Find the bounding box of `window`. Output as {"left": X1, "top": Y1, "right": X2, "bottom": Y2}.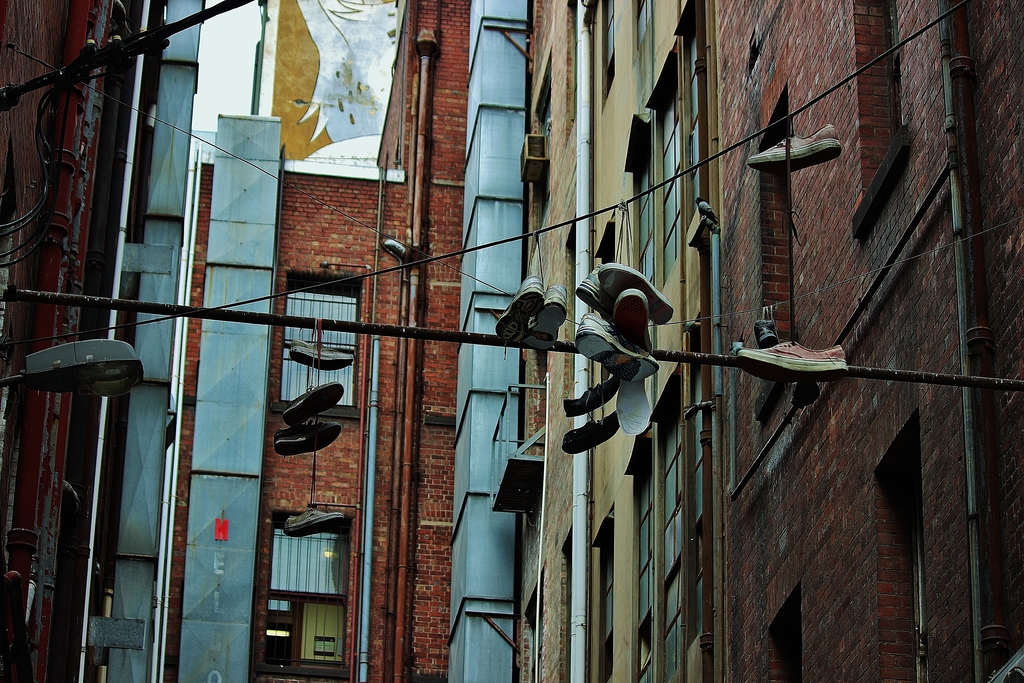
{"left": 867, "top": 415, "right": 930, "bottom": 682}.
